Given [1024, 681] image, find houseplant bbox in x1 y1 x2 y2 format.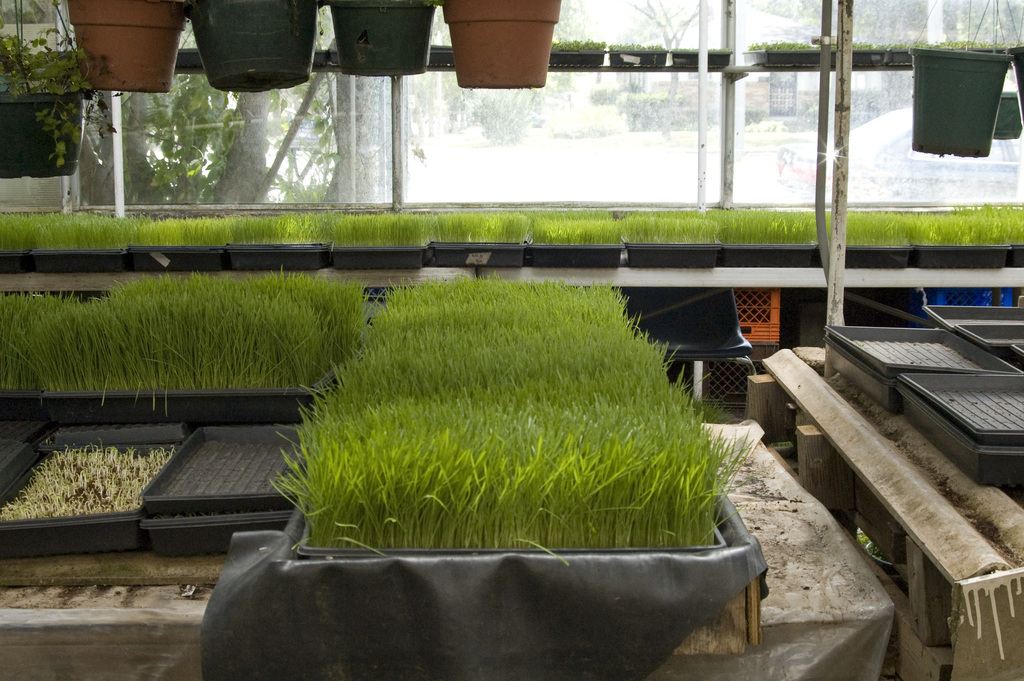
440 0 565 88.
